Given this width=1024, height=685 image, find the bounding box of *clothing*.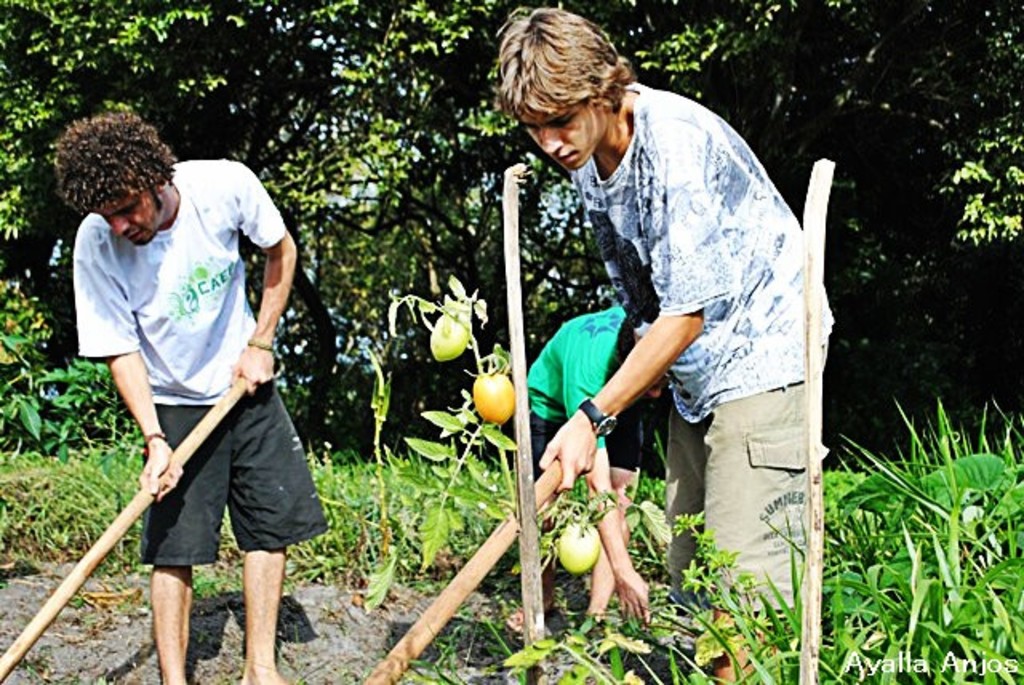
139 381 330 568.
